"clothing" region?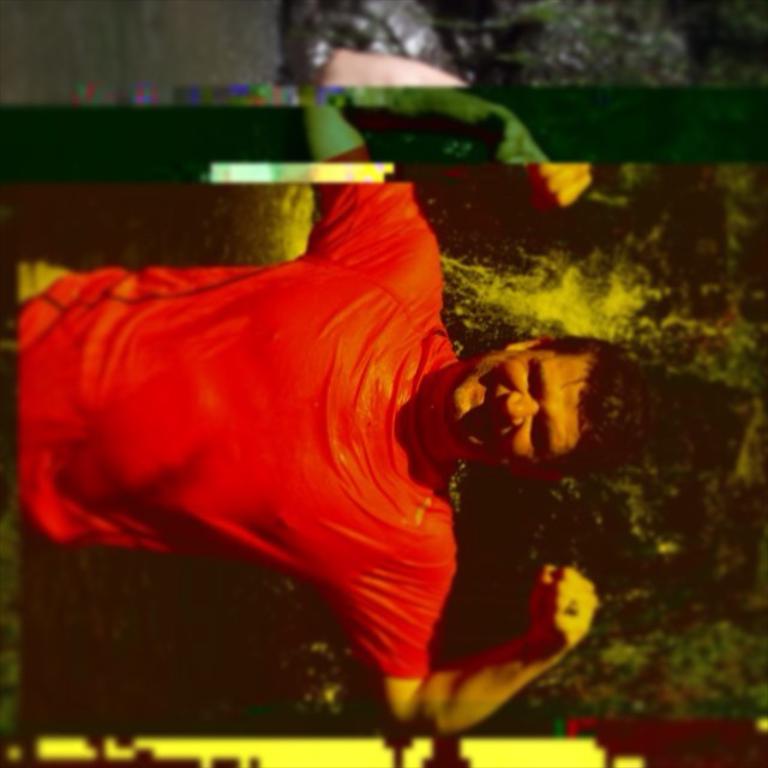
crop(44, 182, 508, 682)
